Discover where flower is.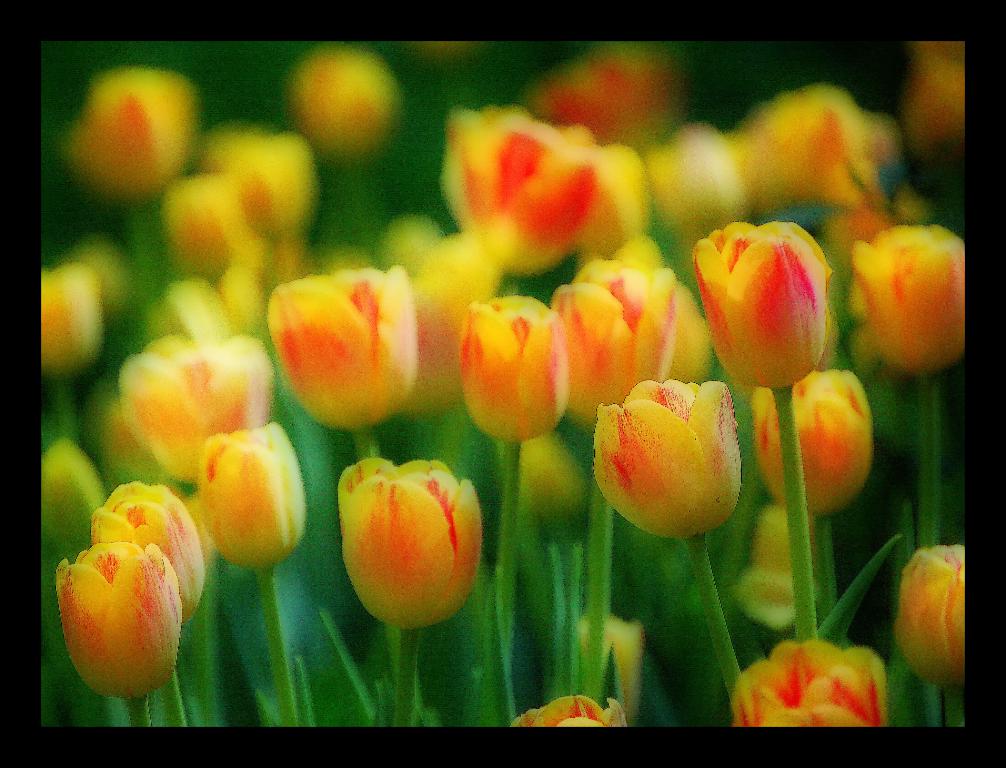
Discovered at select_region(891, 543, 968, 693).
